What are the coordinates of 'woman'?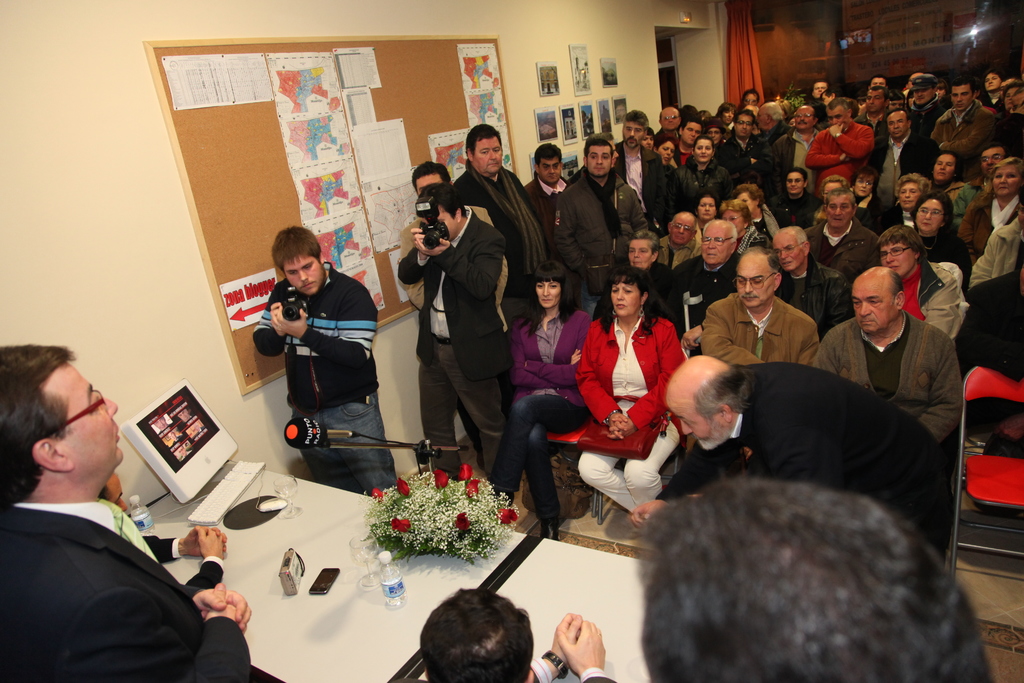
655:135:678:182.
